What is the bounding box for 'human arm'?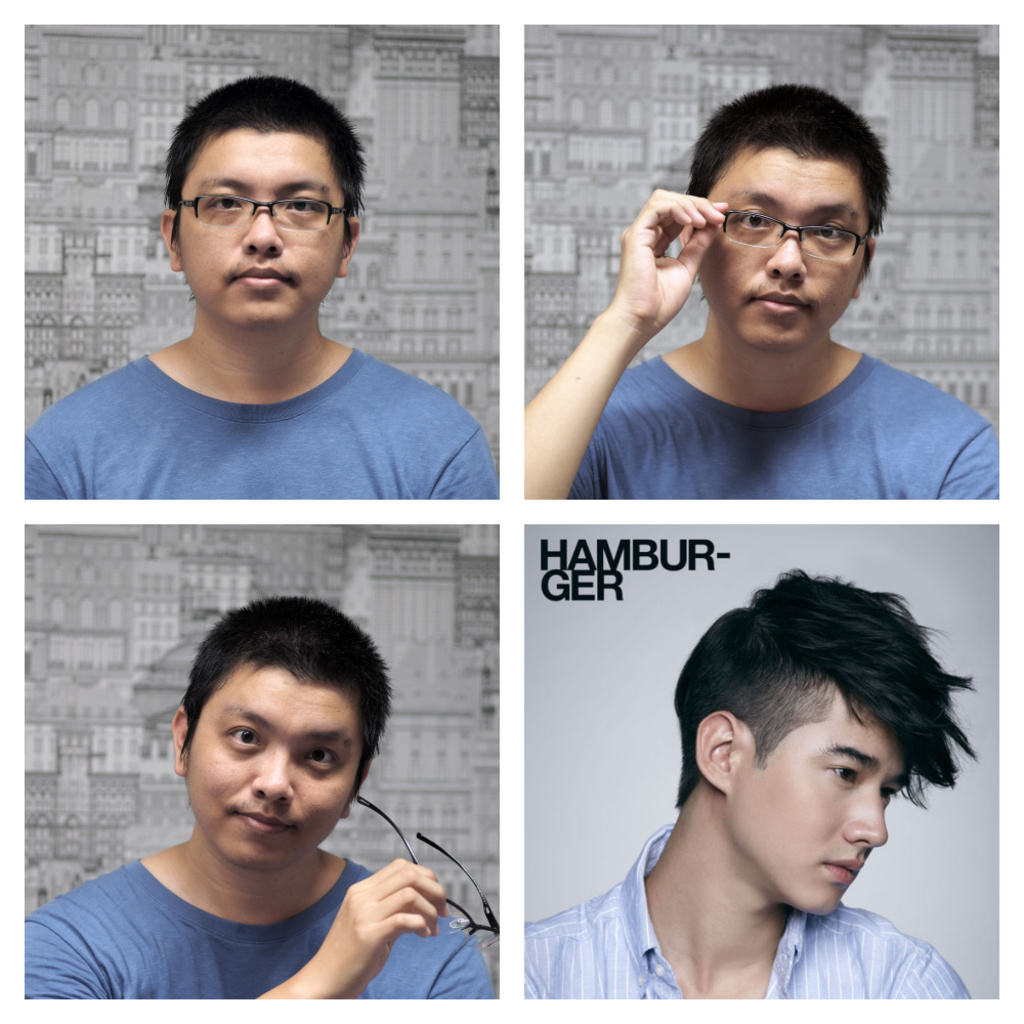
x1=528 y1=207 x2=710 y2=515.
